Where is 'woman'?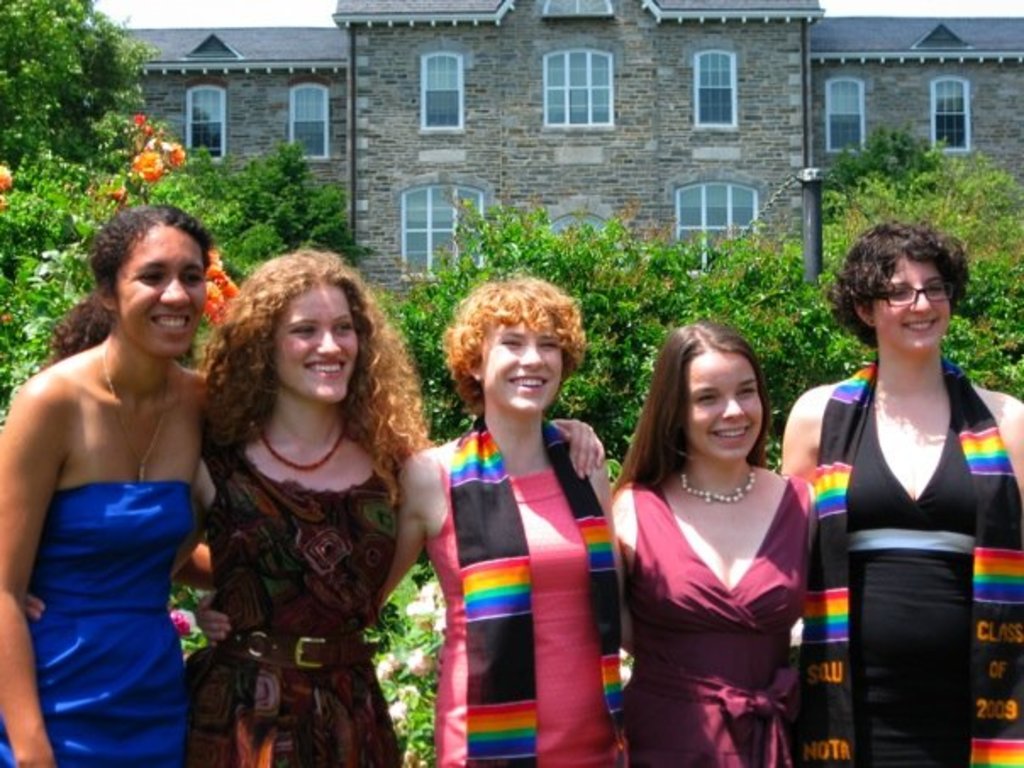
pyautogui.locateOnScreen(19, 241, 605, 766).
